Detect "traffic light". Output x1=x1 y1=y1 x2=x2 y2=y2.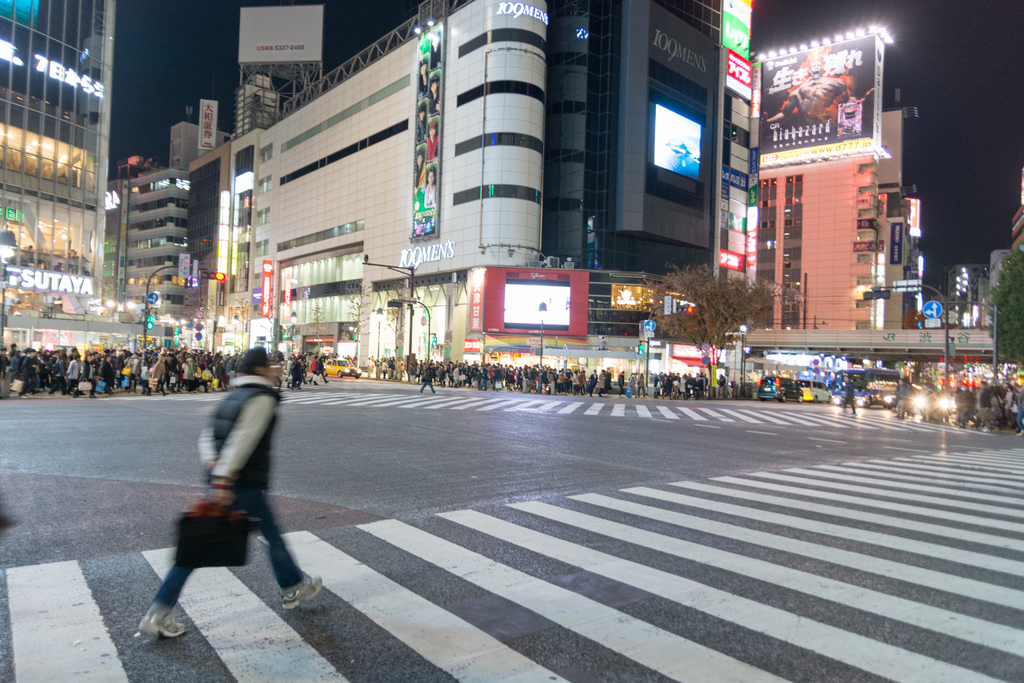
x1=199 y1=270 x2=227 y2=283.
